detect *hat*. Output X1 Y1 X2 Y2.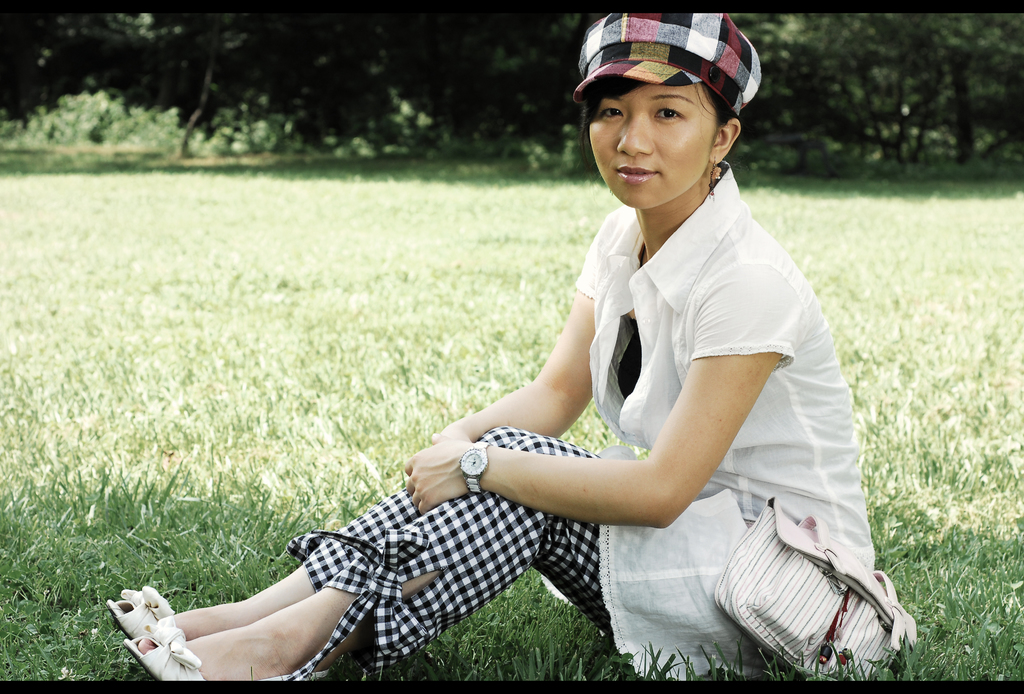
576 13 769 136.
